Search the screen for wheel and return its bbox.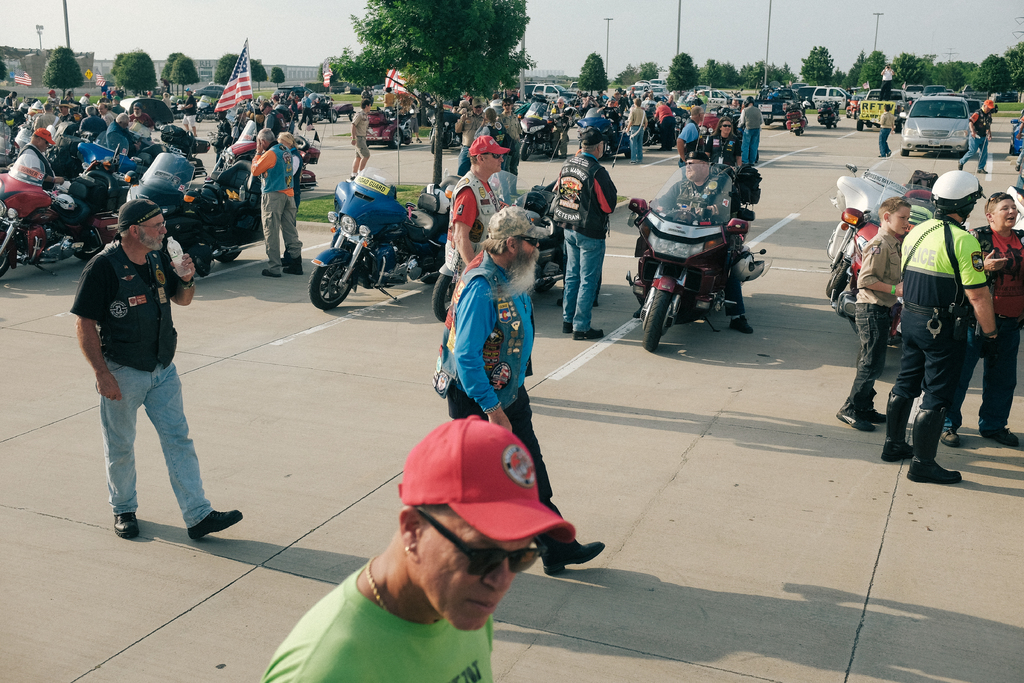
Found: 899,144,909,156.
